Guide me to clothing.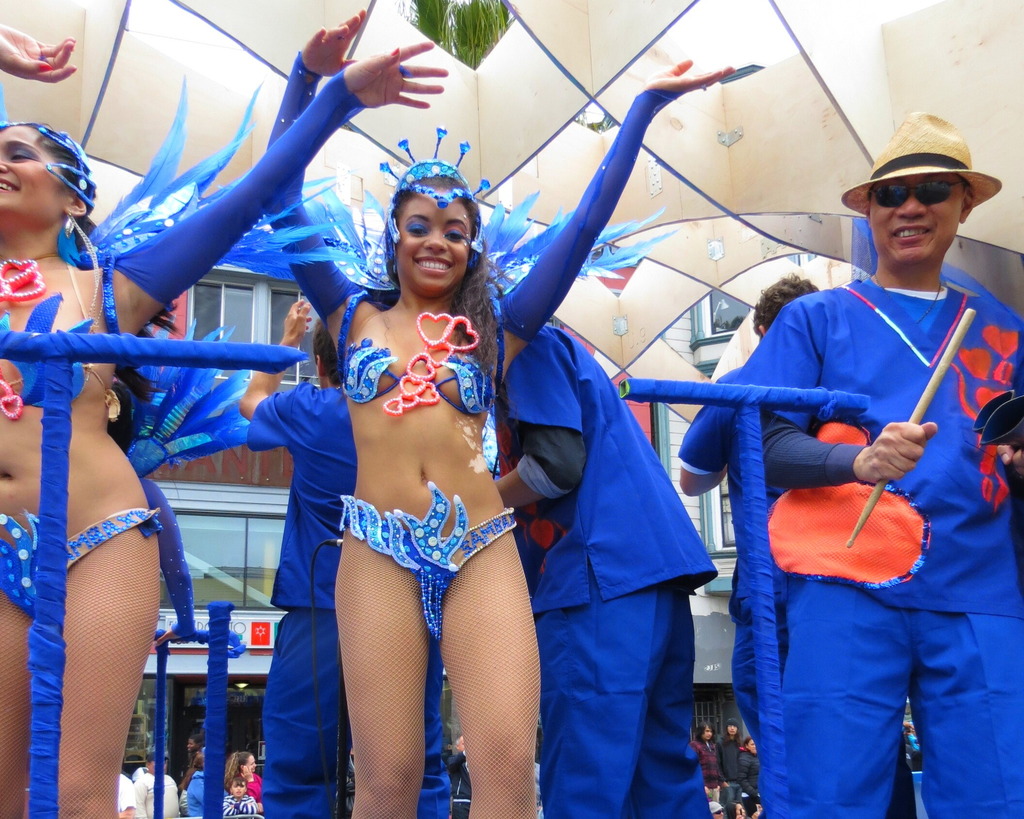
Guidance: x1=190 y1=762 x2=212 y2=817.
